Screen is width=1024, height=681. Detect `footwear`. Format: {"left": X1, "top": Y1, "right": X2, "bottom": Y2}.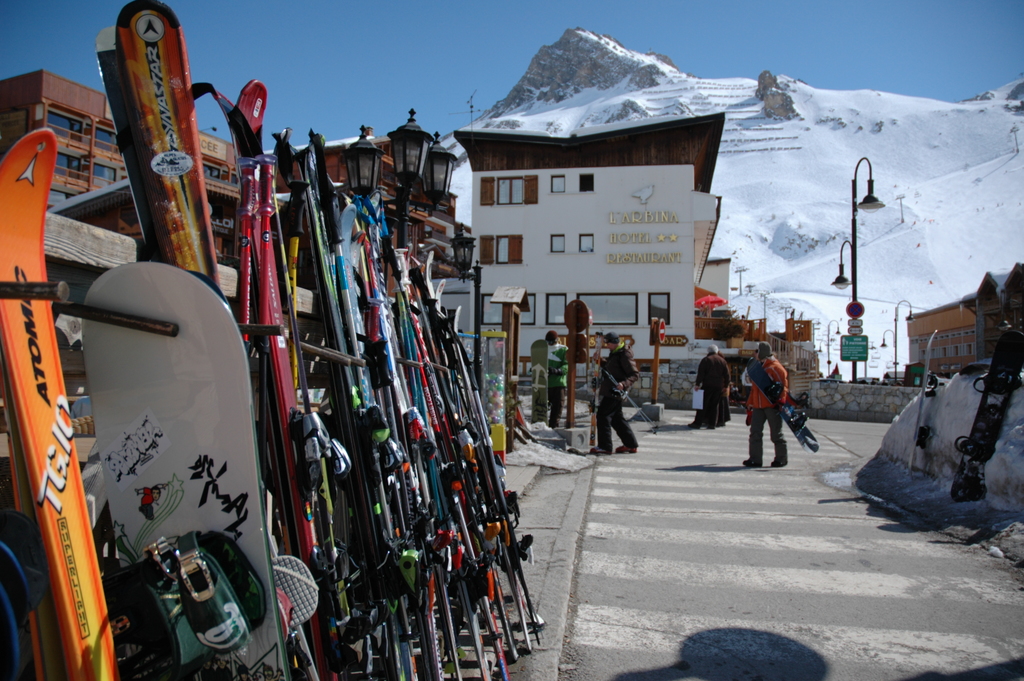
{"left": 590, "top": 445, "right": 611, "bottom": 454}.
